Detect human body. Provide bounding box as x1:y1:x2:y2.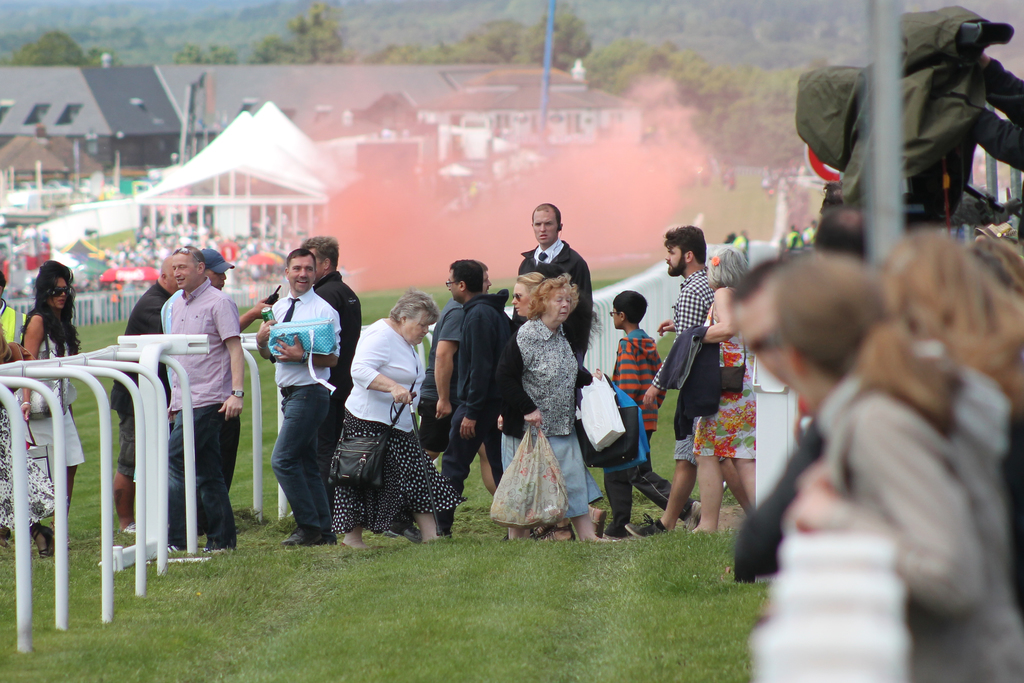
19:253:77:551.
